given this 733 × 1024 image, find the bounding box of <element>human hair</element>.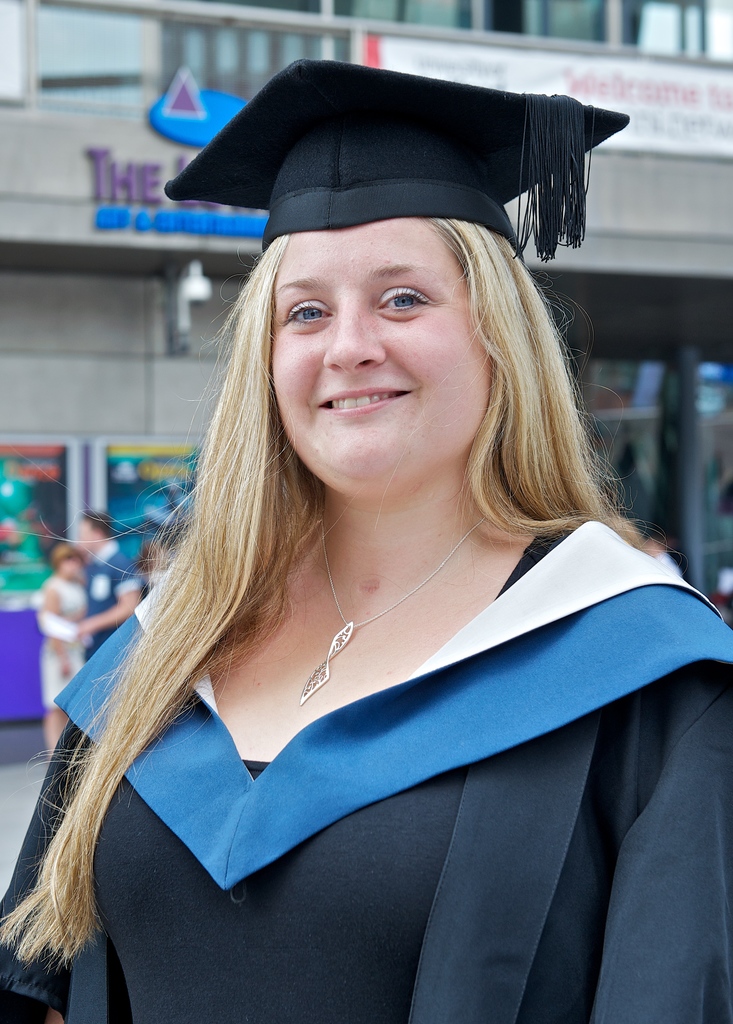
pyautogui.locateOnScreen(0, 210, 686, 976).
